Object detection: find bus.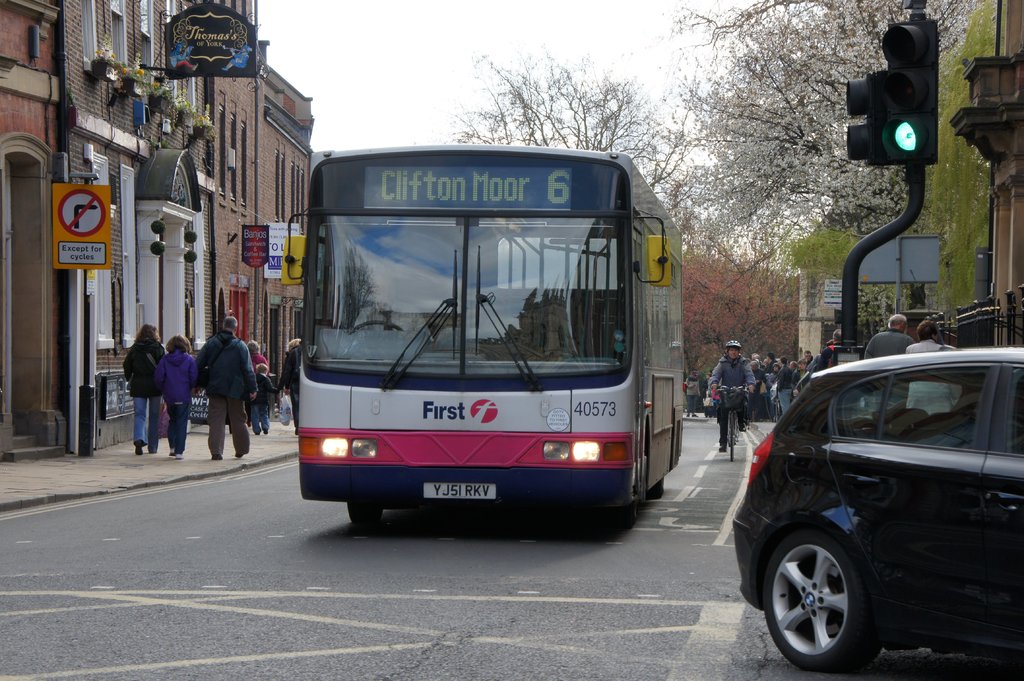
<region>282, 138, 686, 524</region>.
